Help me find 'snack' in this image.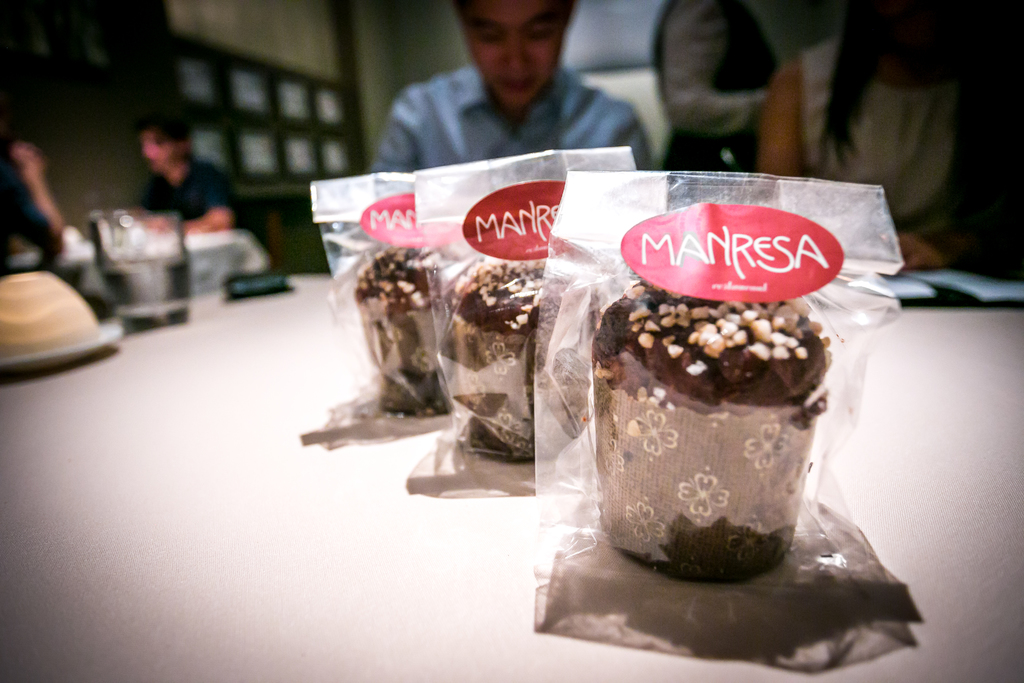
Found it: bbox=(453, 256, 604, 465).
